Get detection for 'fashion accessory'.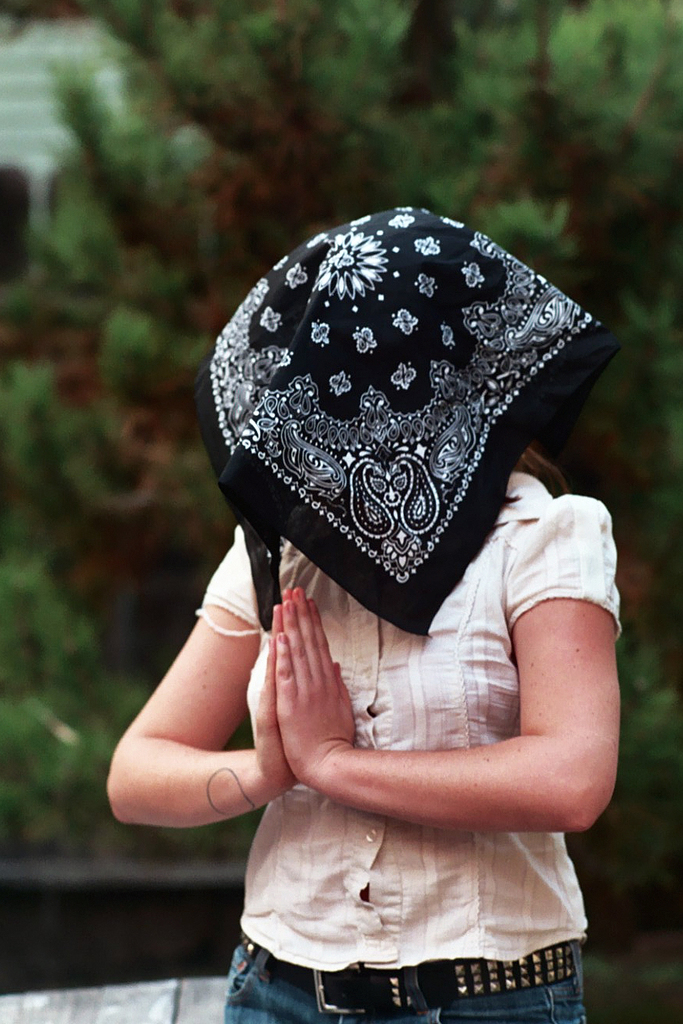
Detection: bbox=(239, 934, 585, 1020).
